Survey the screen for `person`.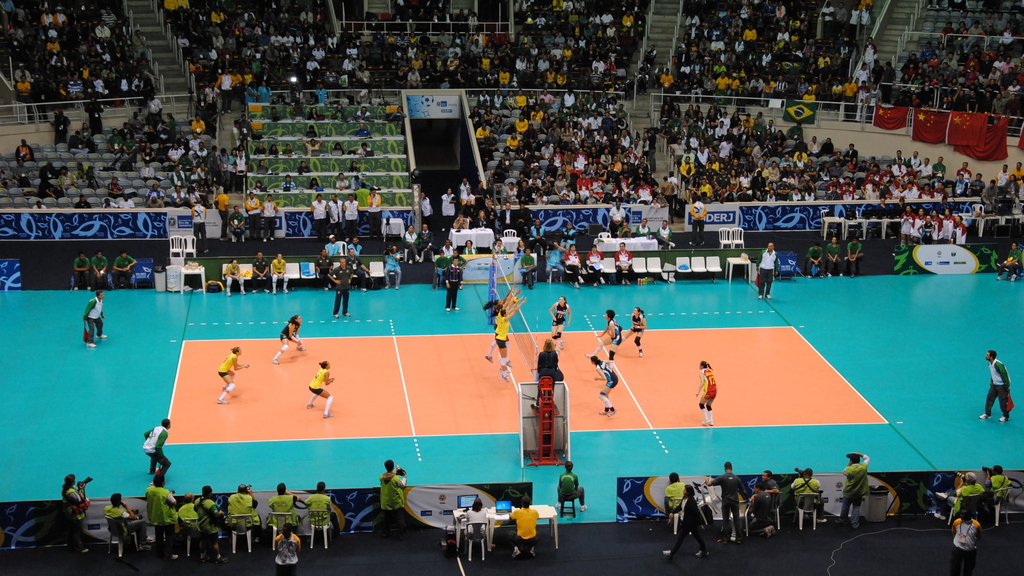
Survey found: (458,176,532,244).
